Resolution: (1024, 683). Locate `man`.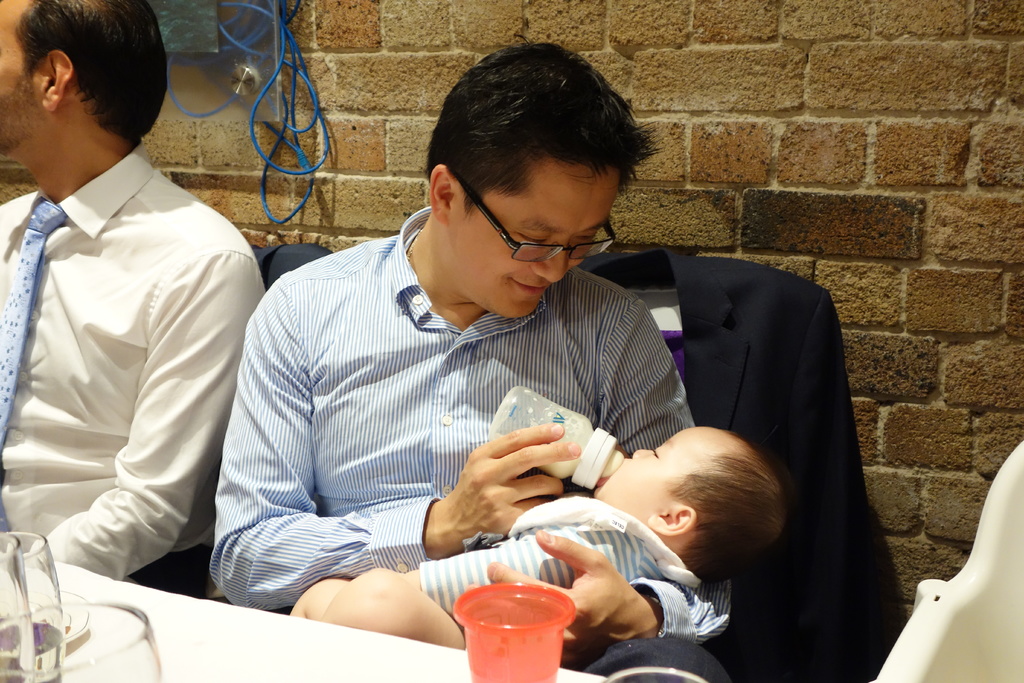
pyautogui.locateOnScreen(205, 42, 737, 682).
